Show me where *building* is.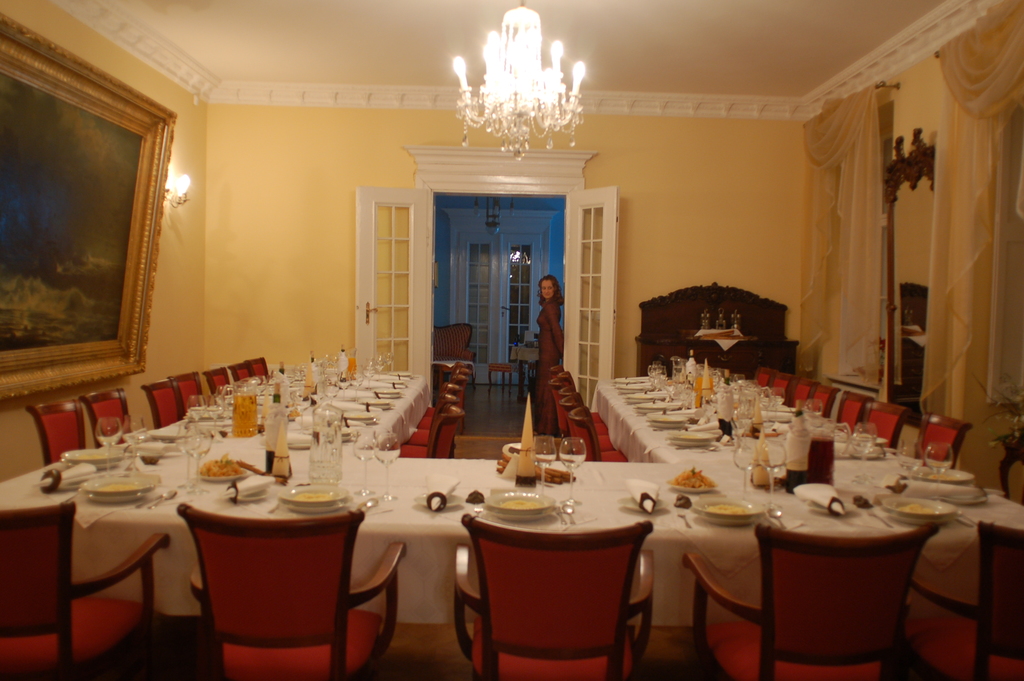
*building* is at crop(0, 0, 1023, 680).
